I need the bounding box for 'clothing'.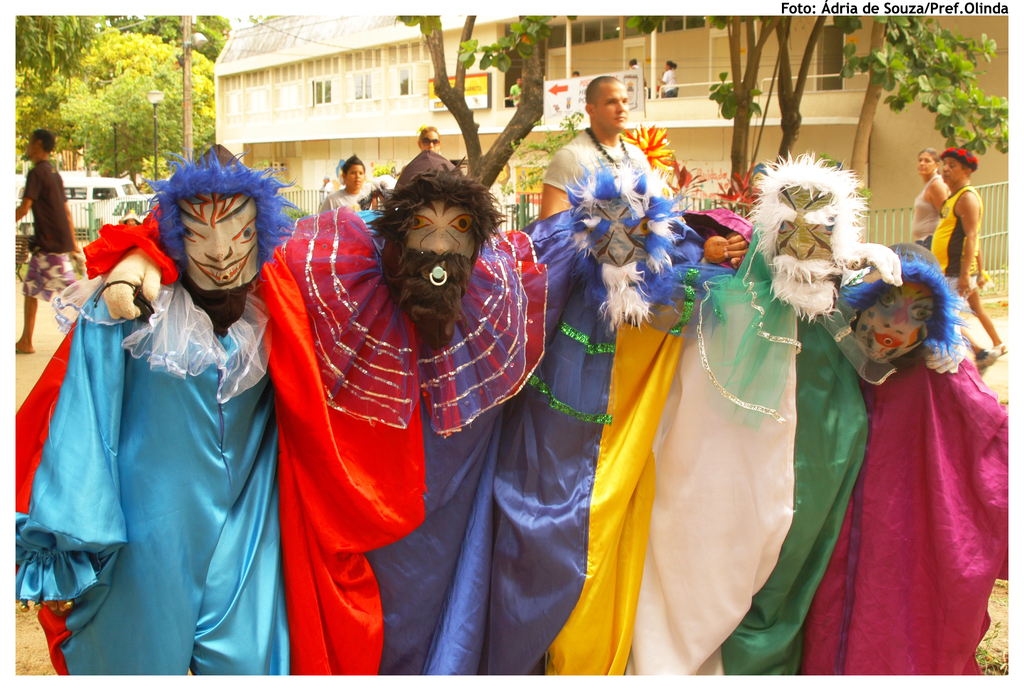
Here it is: 511, 85, 522, 105.
